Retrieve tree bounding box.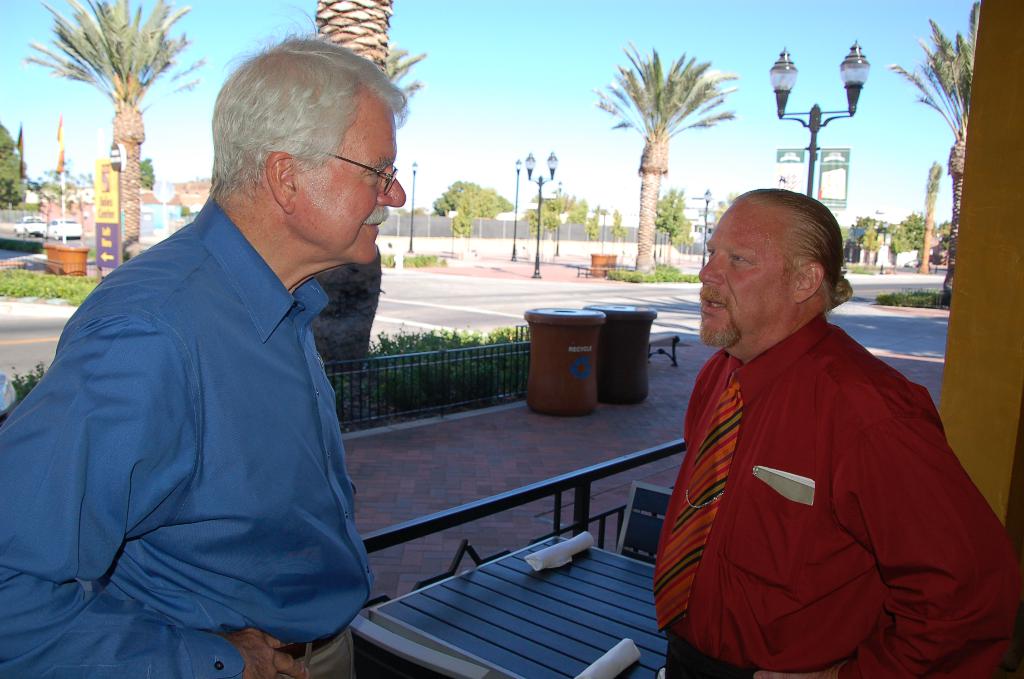
Bounding box: bbox=[22, 0, 211, 256].
